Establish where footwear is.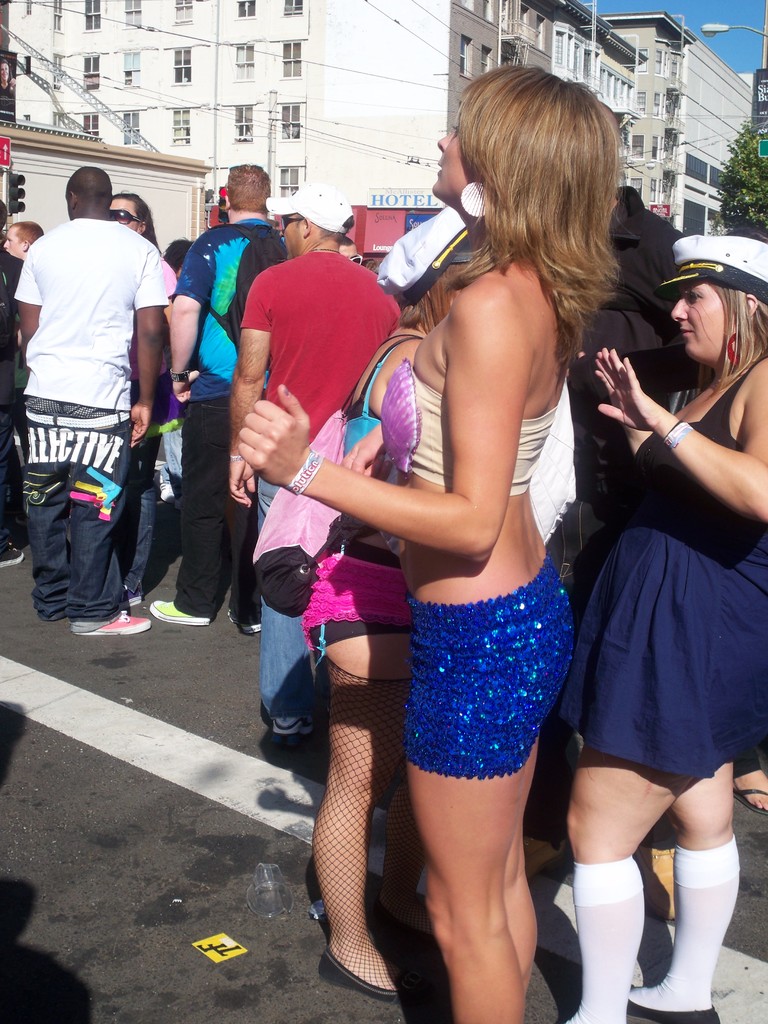
Established at 228 614 260 639.
